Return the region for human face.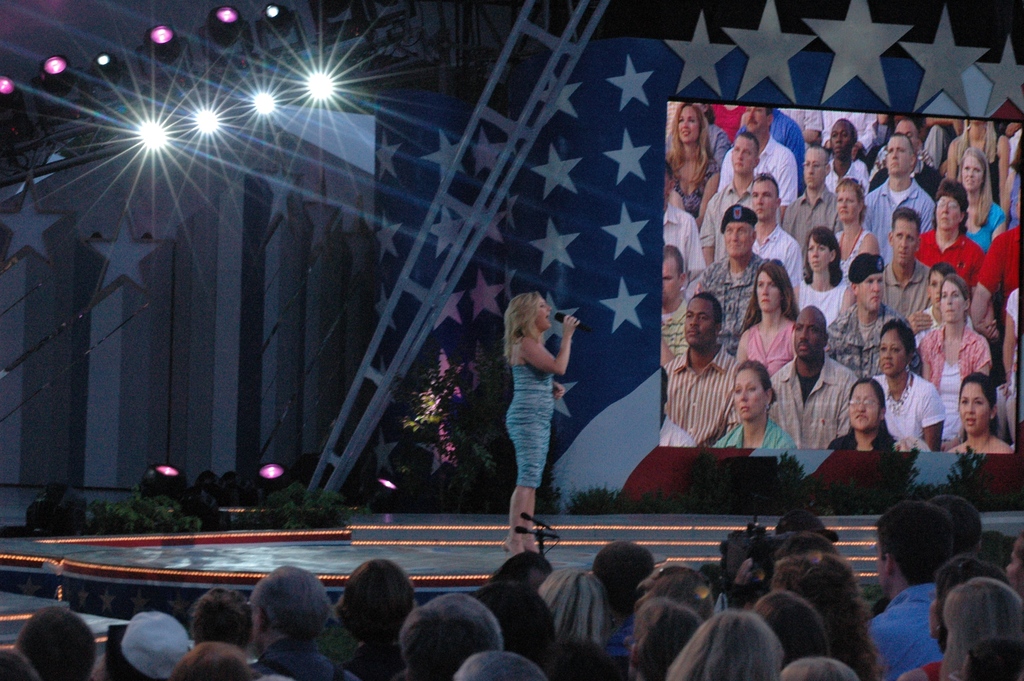
bbox=[696, 103, 709, 115].
